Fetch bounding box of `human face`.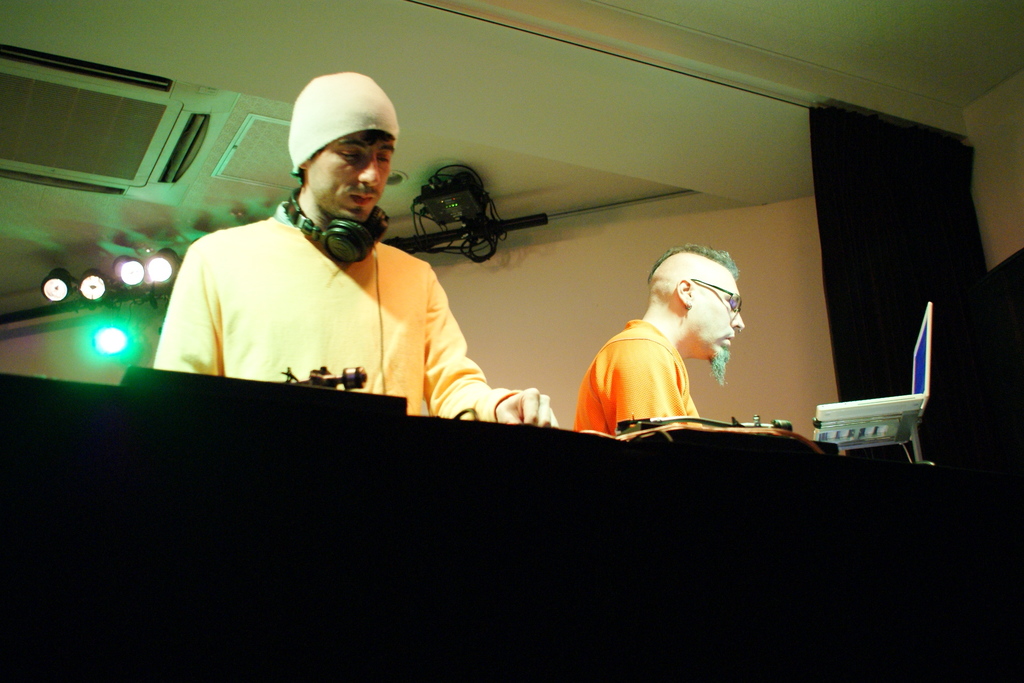
Bbox: (left=694, top=268, right=746, bottom=363).
